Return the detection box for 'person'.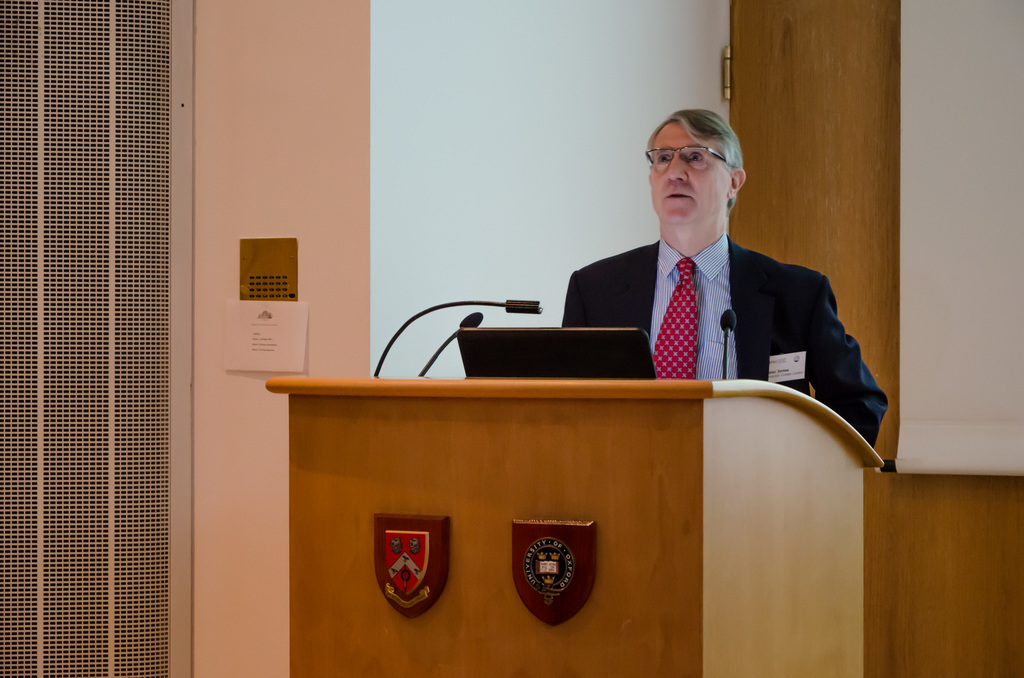
pyautogui.locateOnScreen(532, 104, 854, 422).
